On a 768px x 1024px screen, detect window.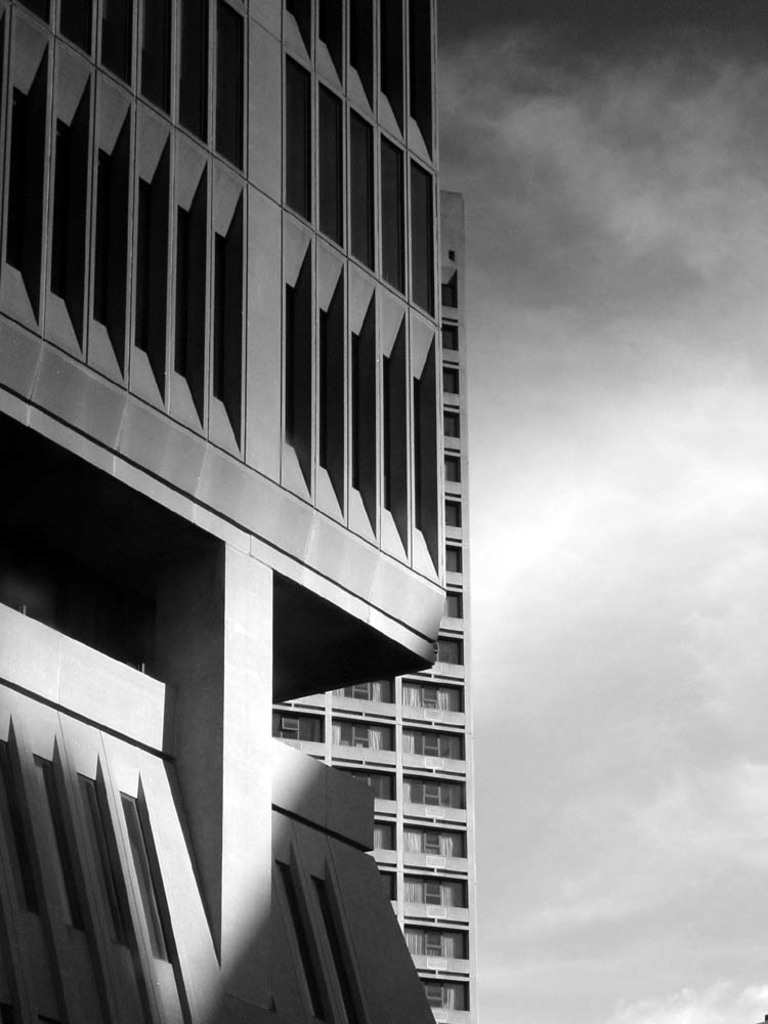
<region>442, 369, 464, 393</region>.
